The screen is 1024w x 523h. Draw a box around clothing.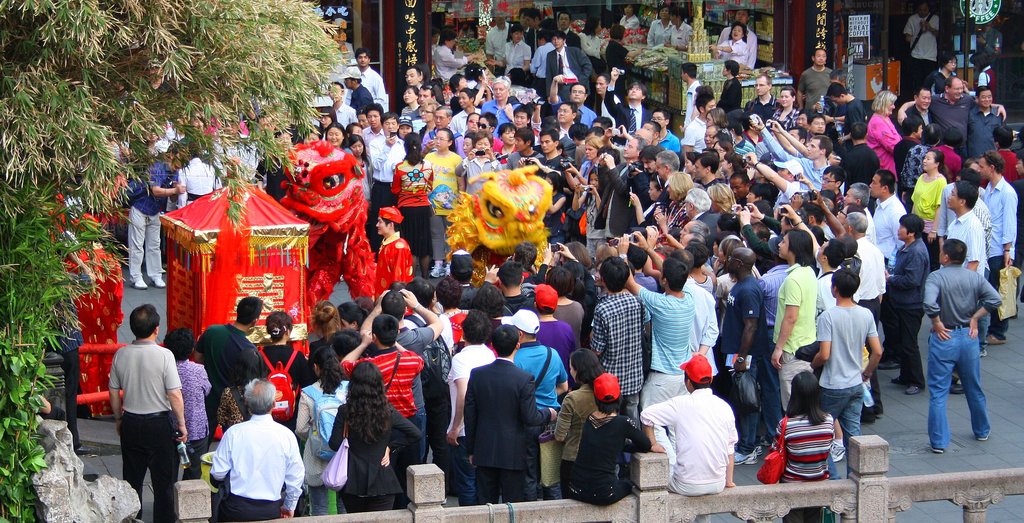
rect(591, 293, 648, 465).
